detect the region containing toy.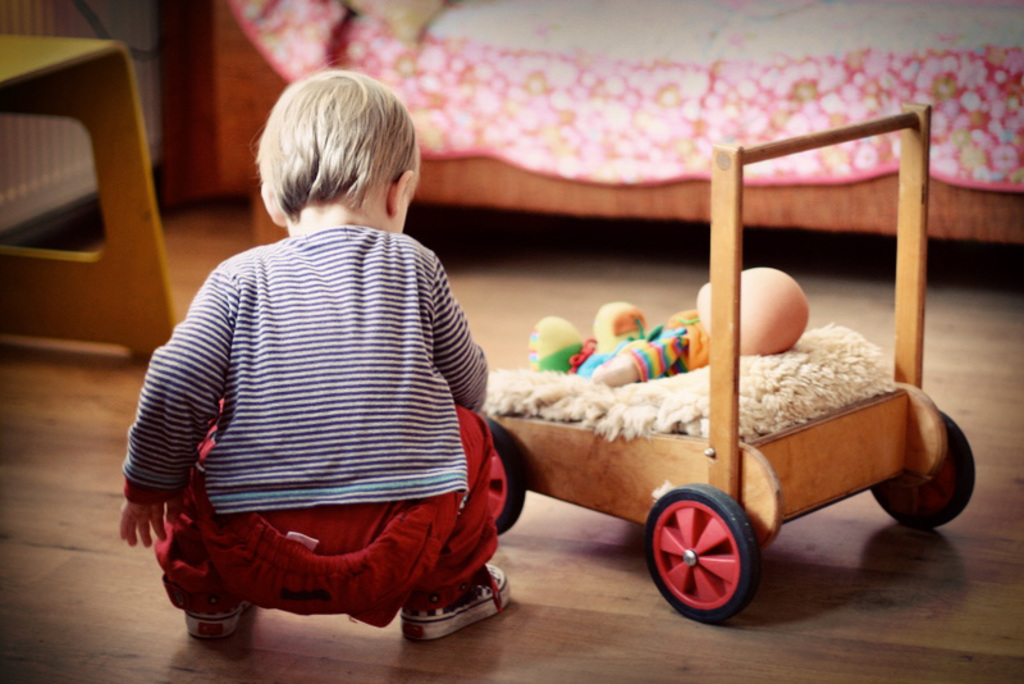
457/96/983/637.
